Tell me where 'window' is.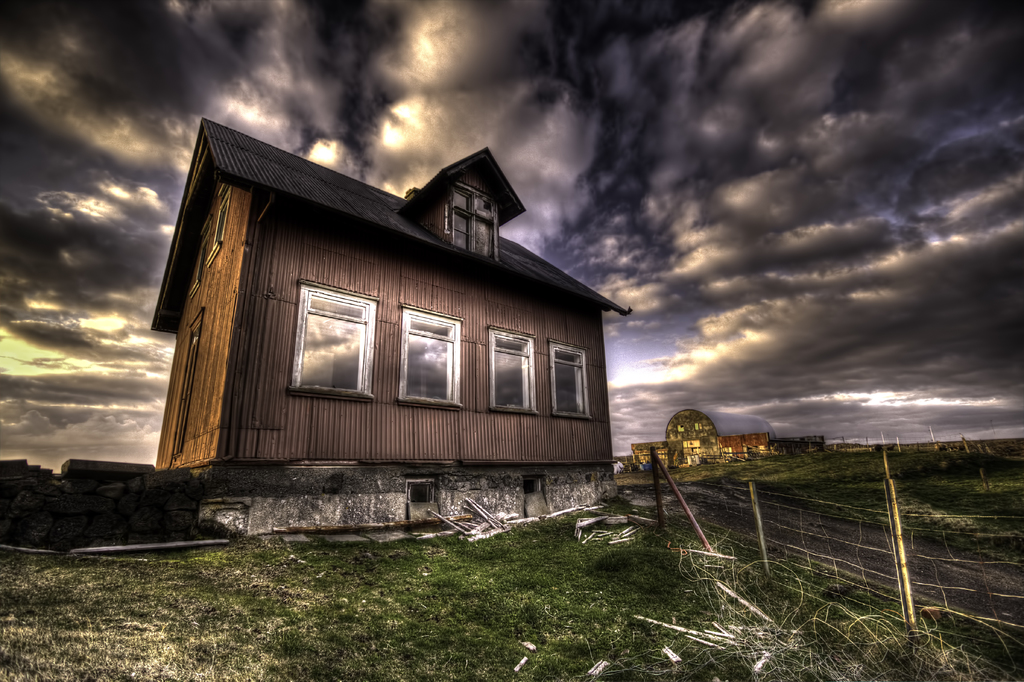
'window' is at bbox=[483, 327, 543, 414].
